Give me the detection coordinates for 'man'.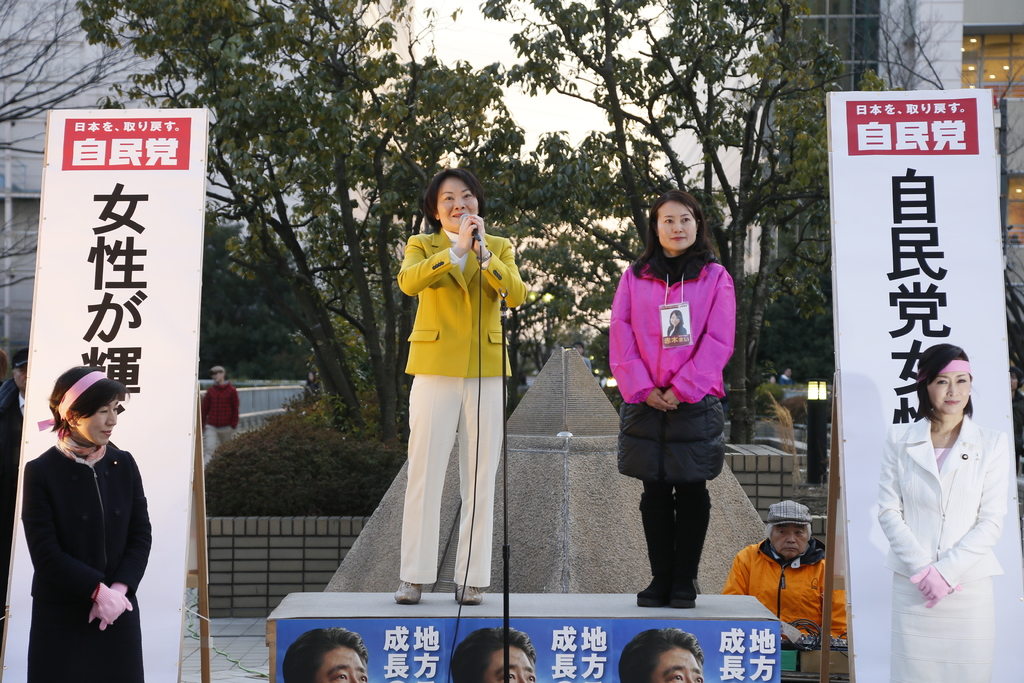
pyautogui.locateOnScreen(0, 344, 30, 634).
